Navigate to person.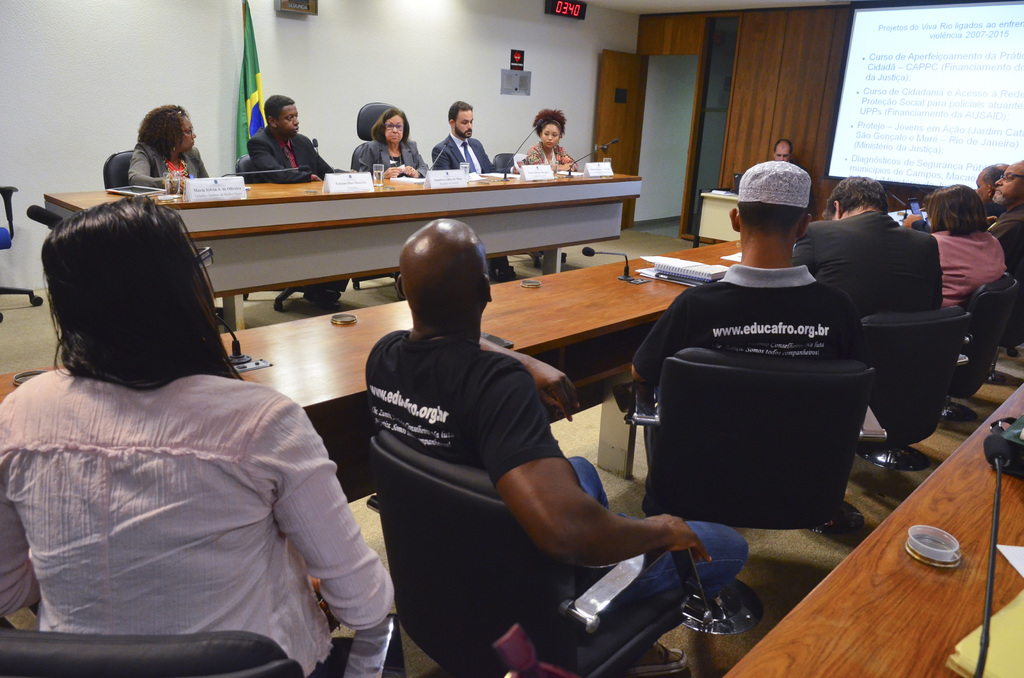
Navigation target: <region>123, 101, 211, 187</region>.
